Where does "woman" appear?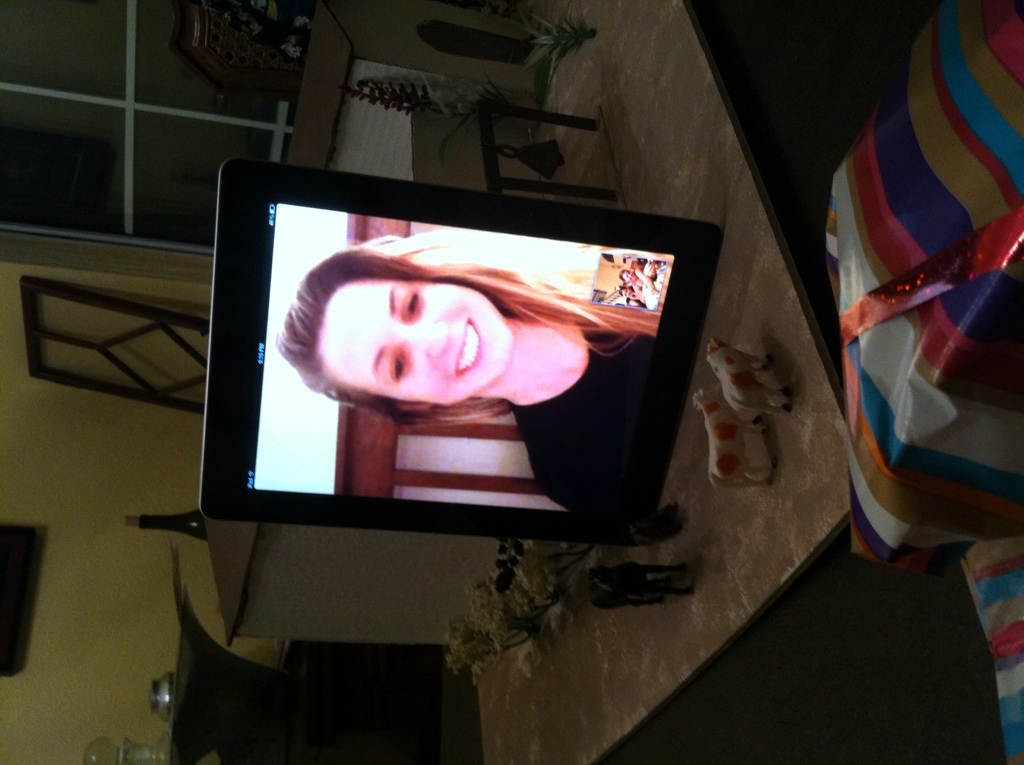
Appears at bbox(277, 223, 661, 519).
